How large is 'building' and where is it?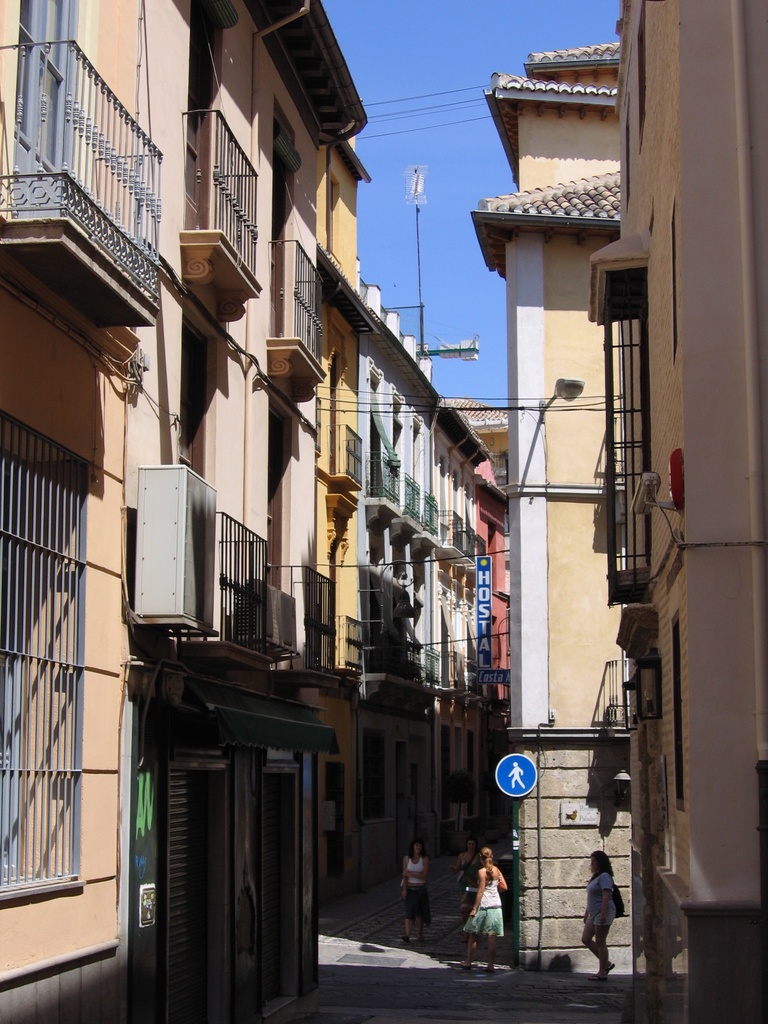
Bounding box: rect(471, 0, 767, 1023).
